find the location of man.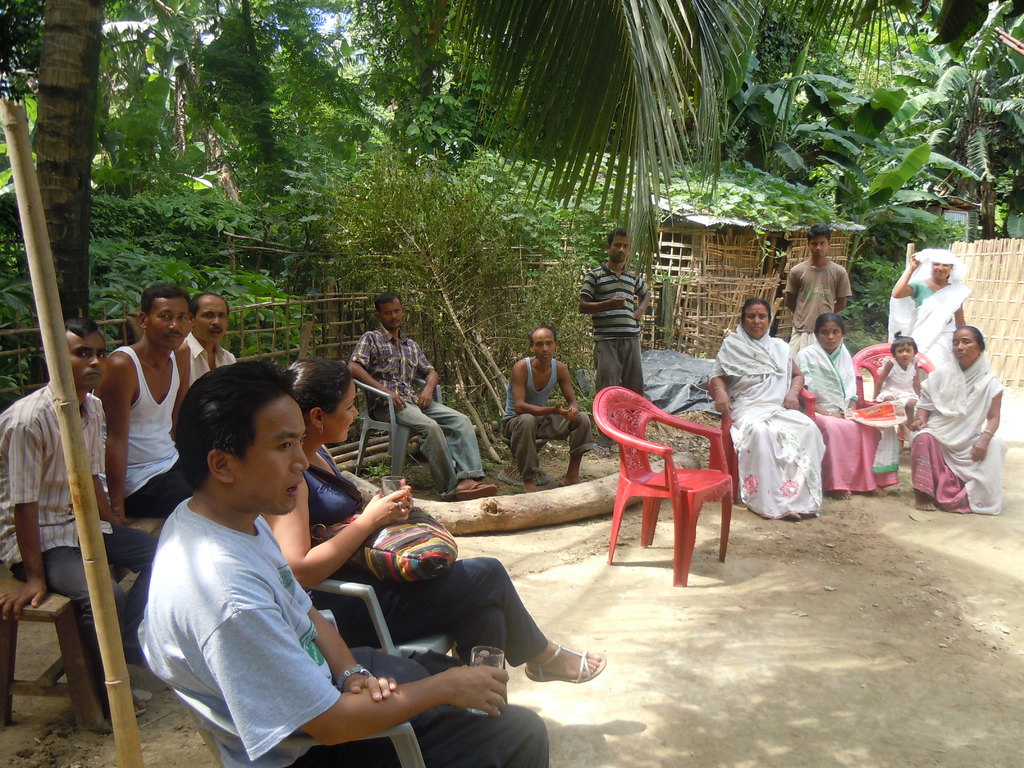
Location: box=[785, 226, 852, 357].
